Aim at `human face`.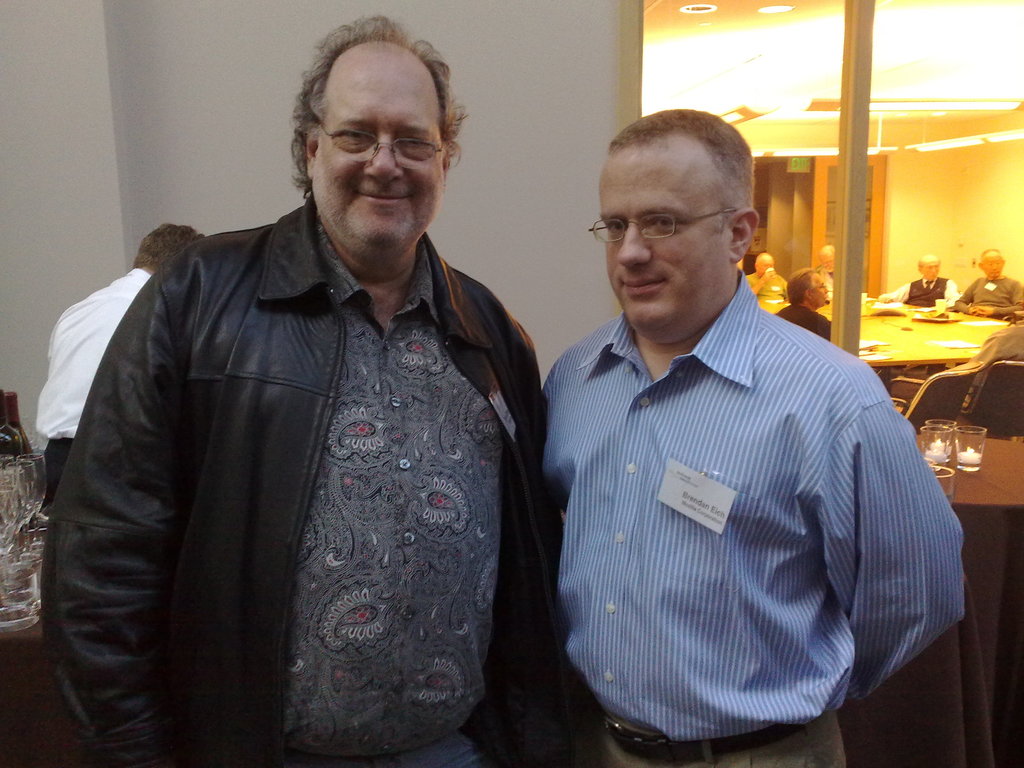
Aimed at [316,61,445,274].
